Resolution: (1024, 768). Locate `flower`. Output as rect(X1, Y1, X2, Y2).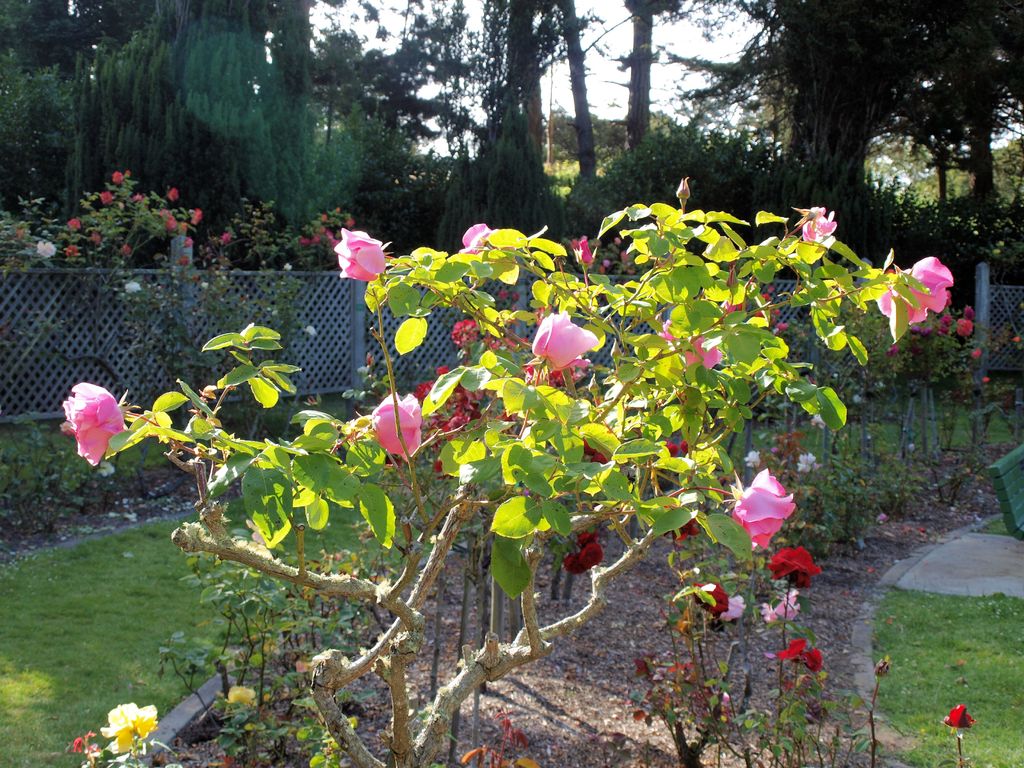
rect(431, 369, 454, 379).
